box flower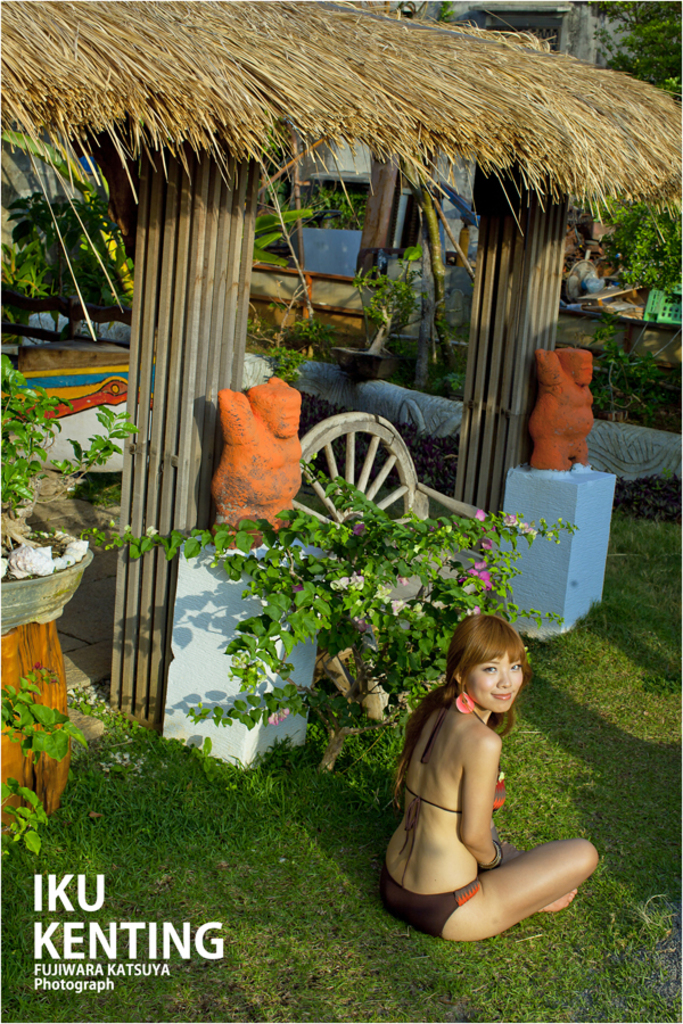
left=352, top=521, right=371, bottom=537
